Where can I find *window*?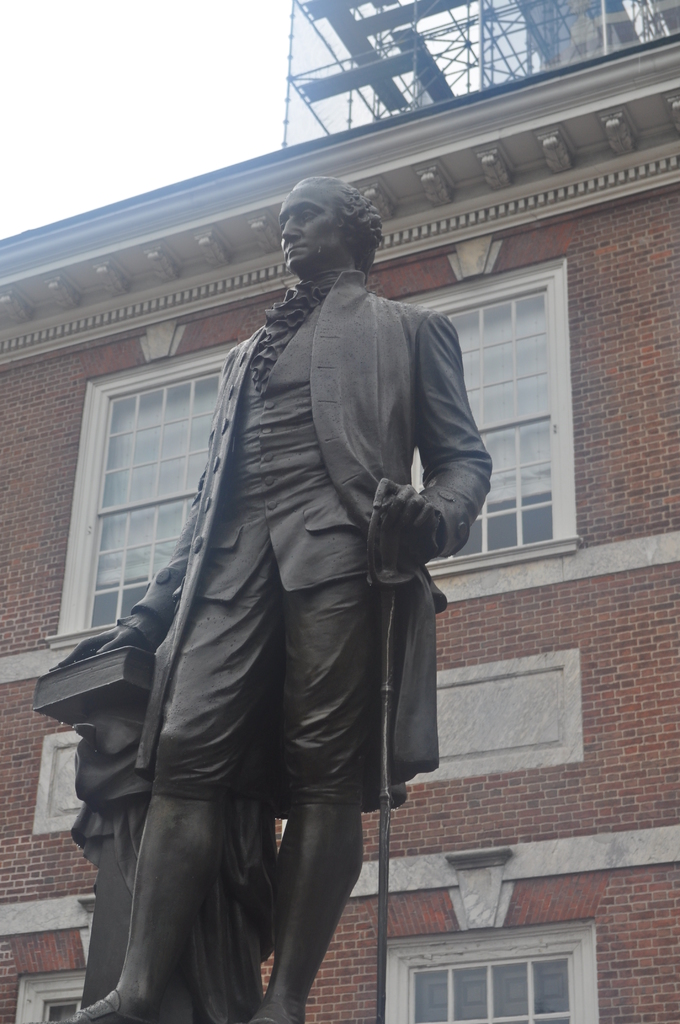
You can find it at x1=381 y1=274 x2=574 y2=561.
